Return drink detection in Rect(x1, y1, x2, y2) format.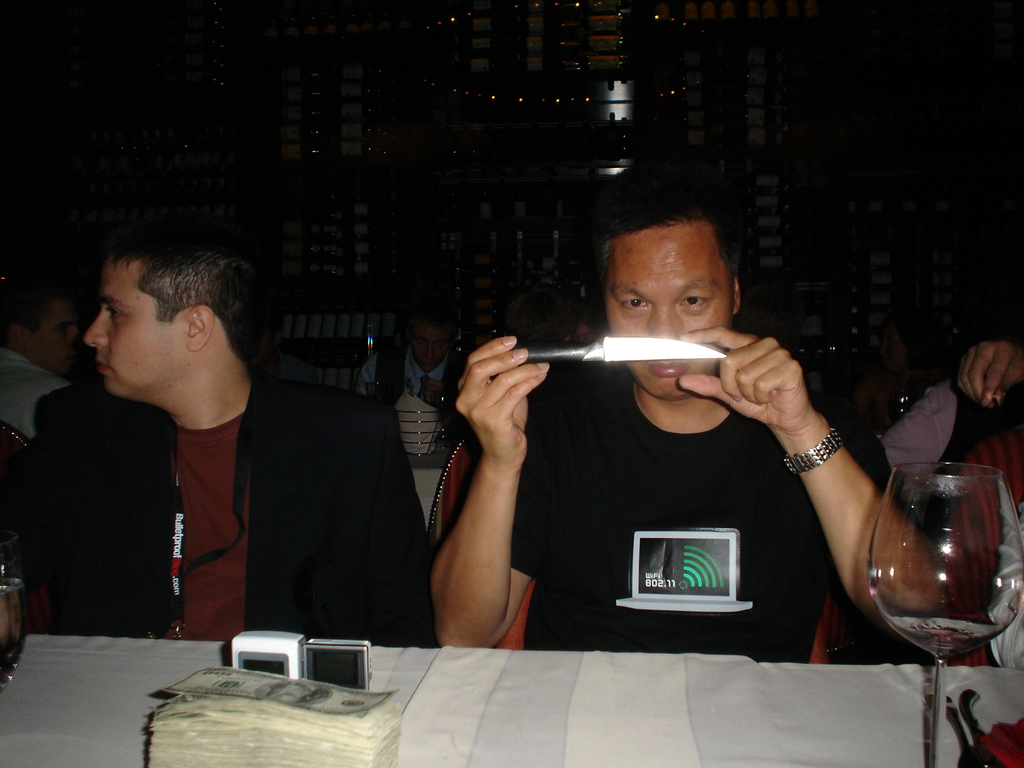
Rect(881, 616, 1005, 668).
